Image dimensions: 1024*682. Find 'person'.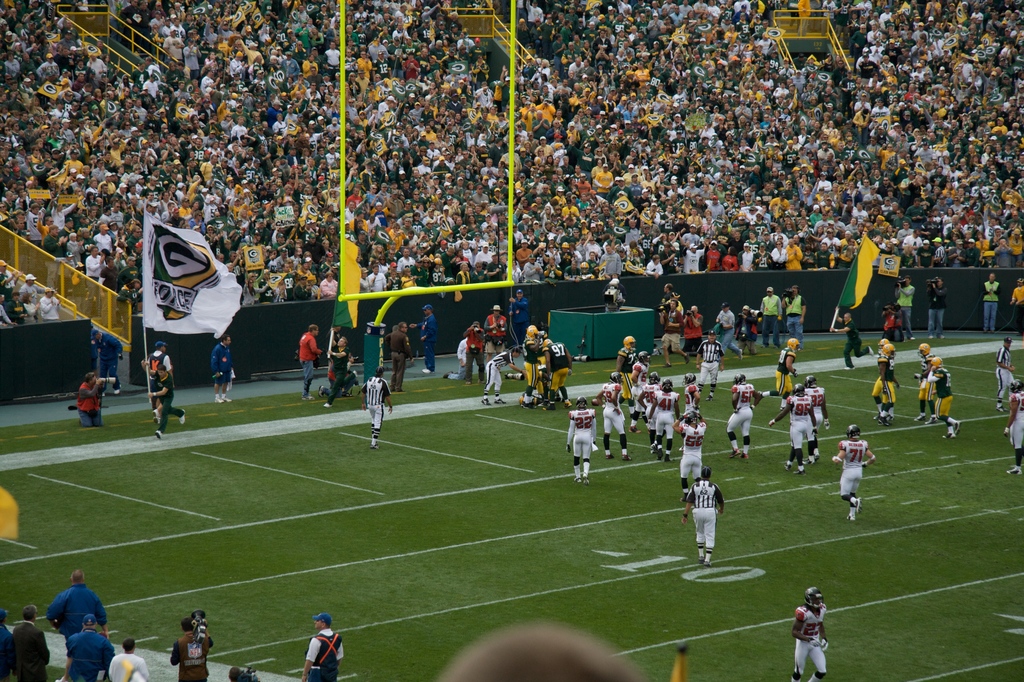
detection(1005, 185, 1023, 214).
